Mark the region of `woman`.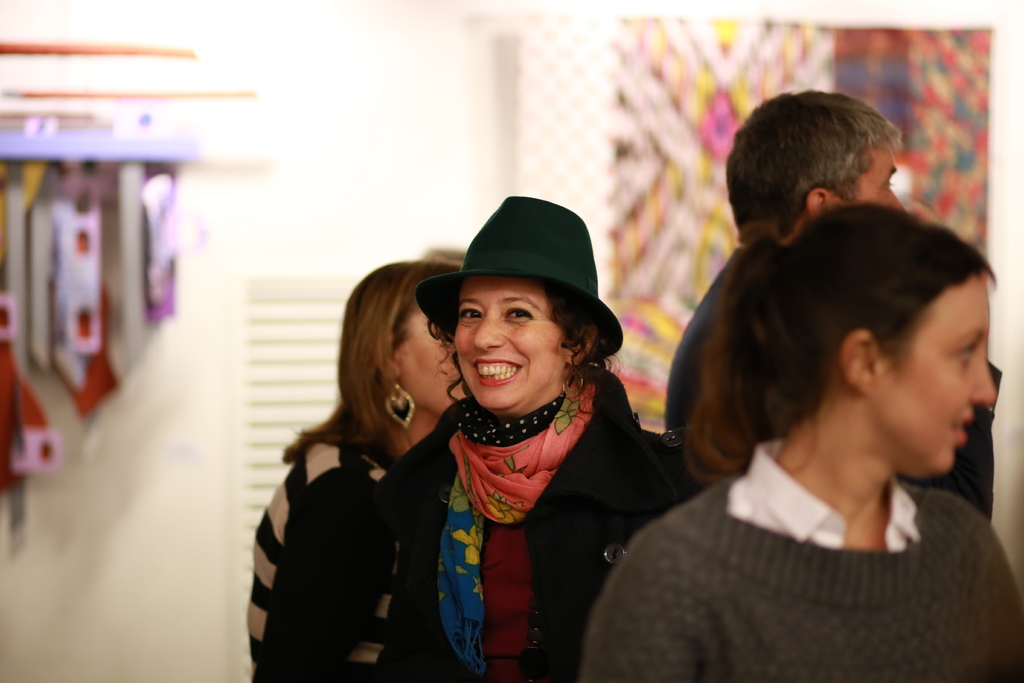
Region: 240:261:477:682.
